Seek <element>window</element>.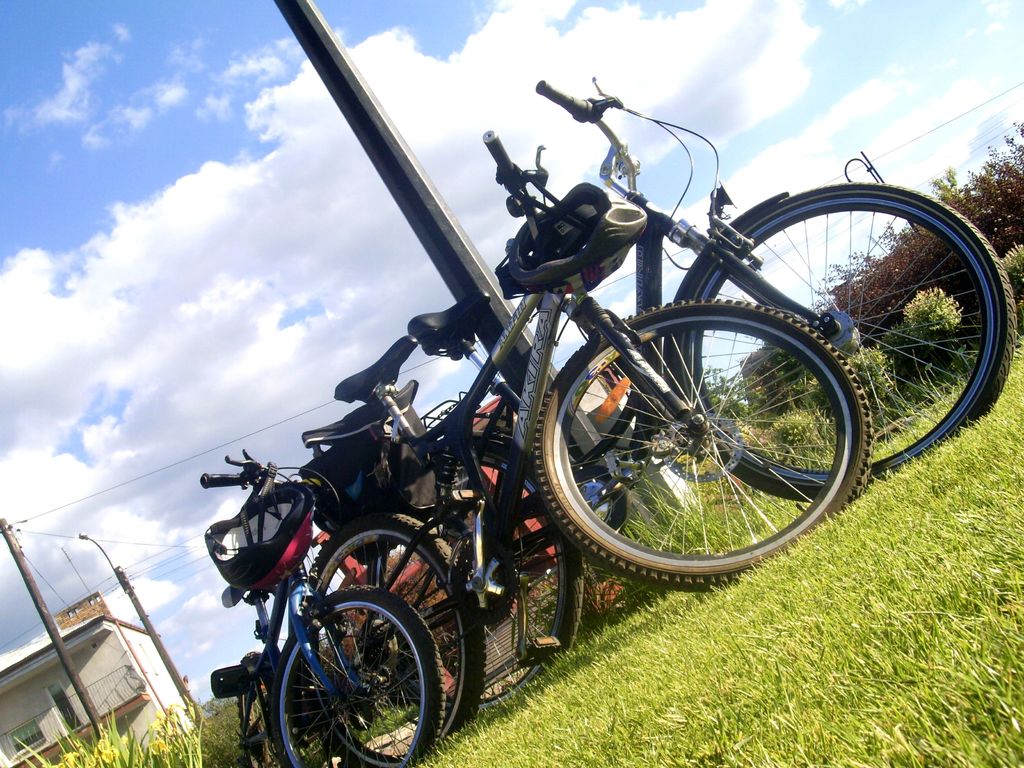
3, 715, 51, 755.
